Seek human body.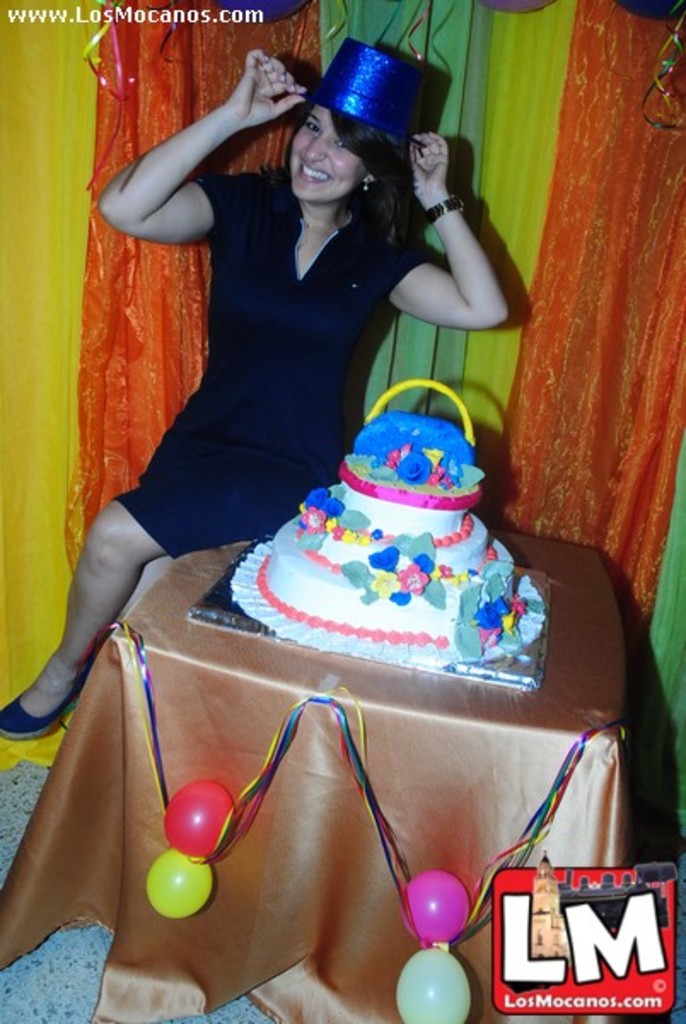
detection(73, 29, 546, 761).
